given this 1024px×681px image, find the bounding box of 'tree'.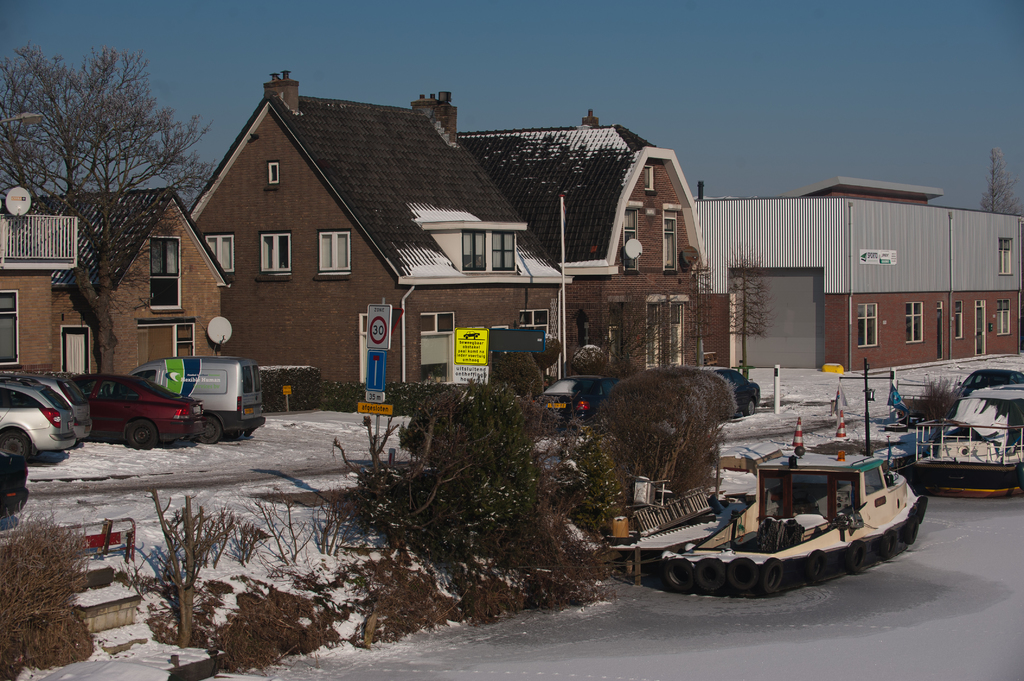
bbox=(30, 30, 188, 348).
